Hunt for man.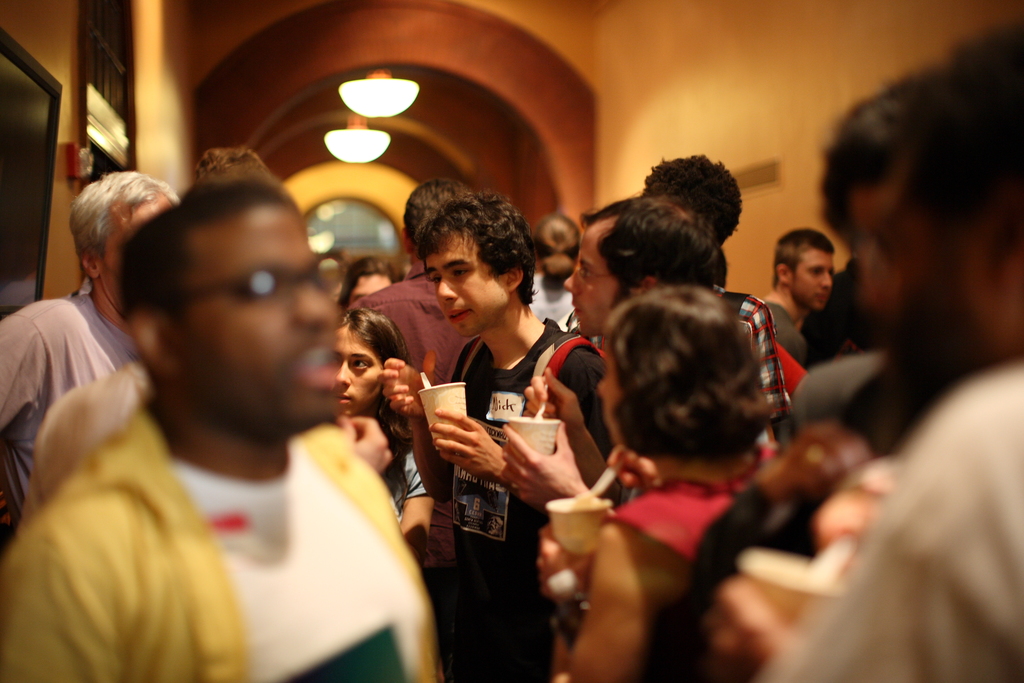
Hunted down at (0,163,180,546).
